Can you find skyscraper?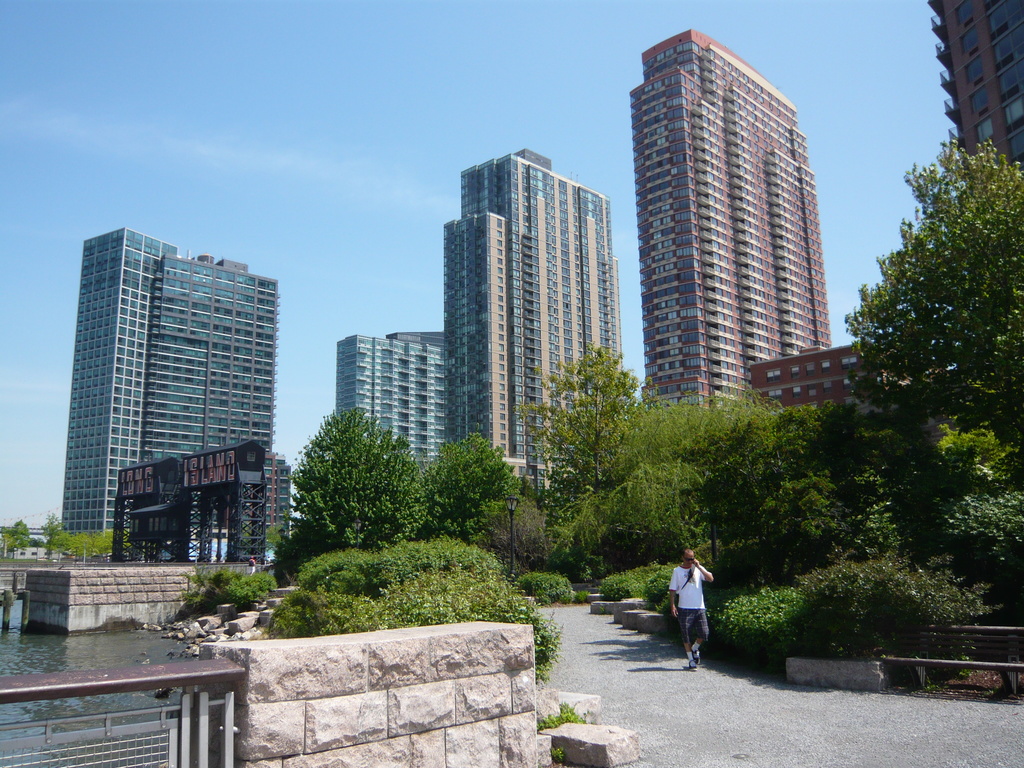
Yes, bounding box: box(340, 337, 442, 454).
